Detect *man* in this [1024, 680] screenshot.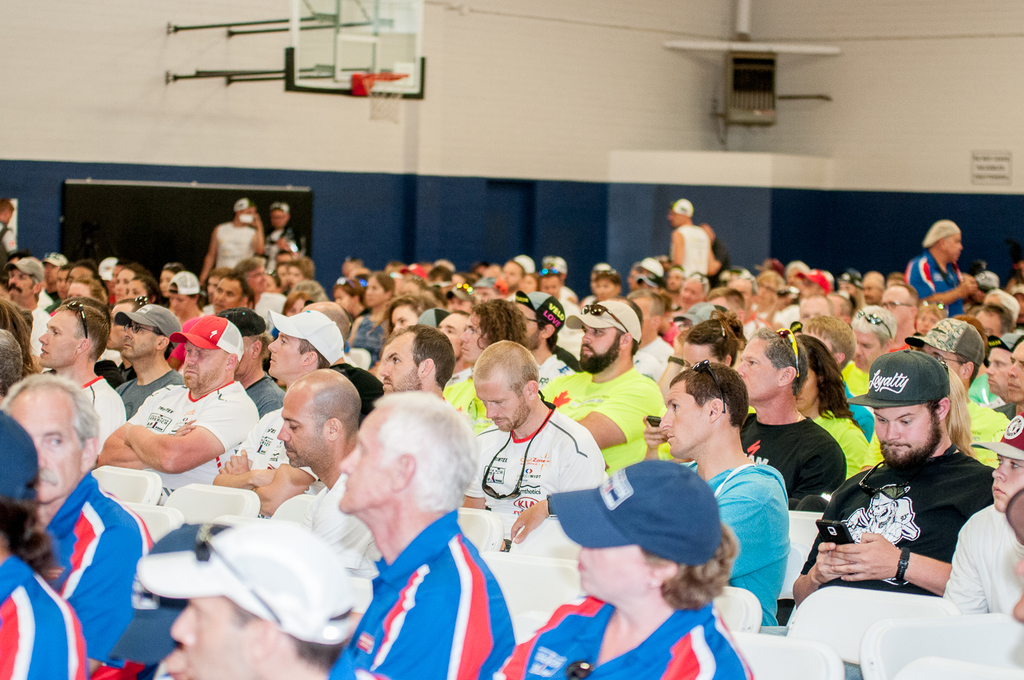
Detection: Rect(443, 299, 531, 440).
